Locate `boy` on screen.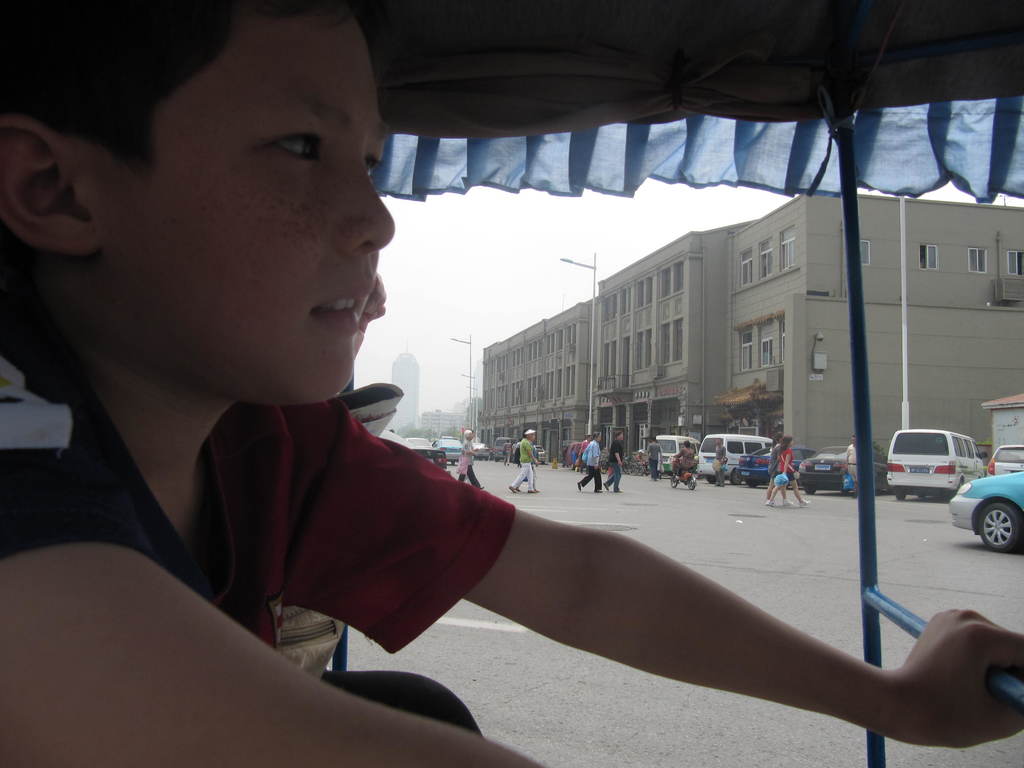
On screen at x1=4, y1=4, x2=1021, y2=767.
